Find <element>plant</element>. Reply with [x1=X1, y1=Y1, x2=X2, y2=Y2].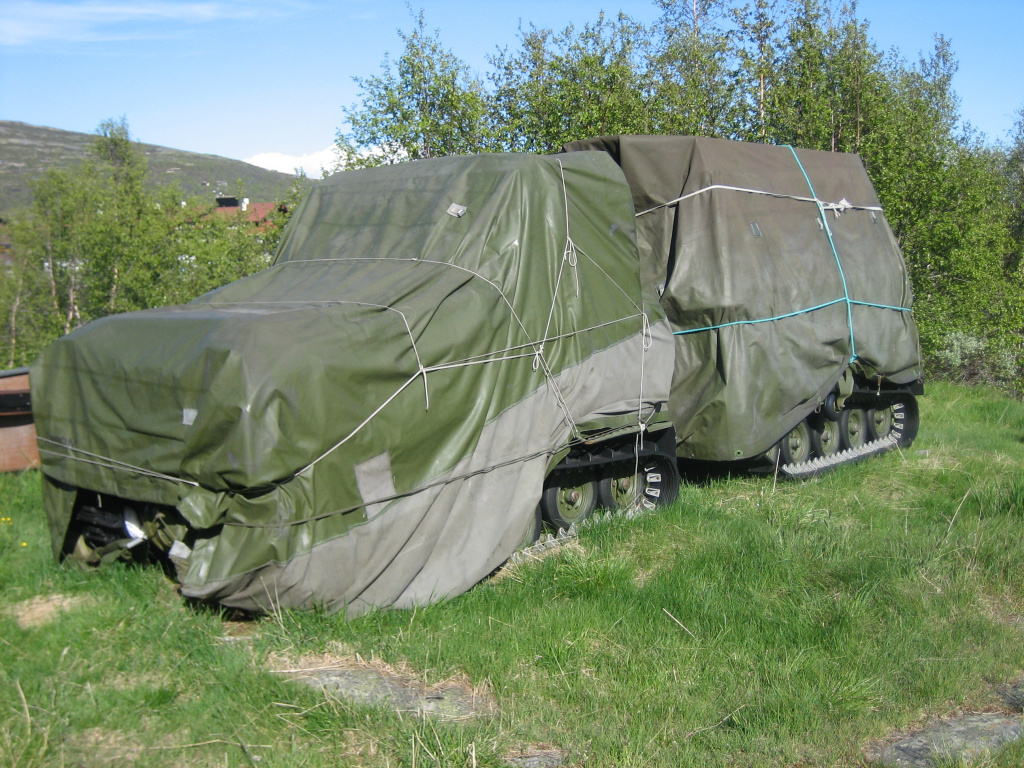
[x1=914, y1=265, x2=1023, y2=406].
